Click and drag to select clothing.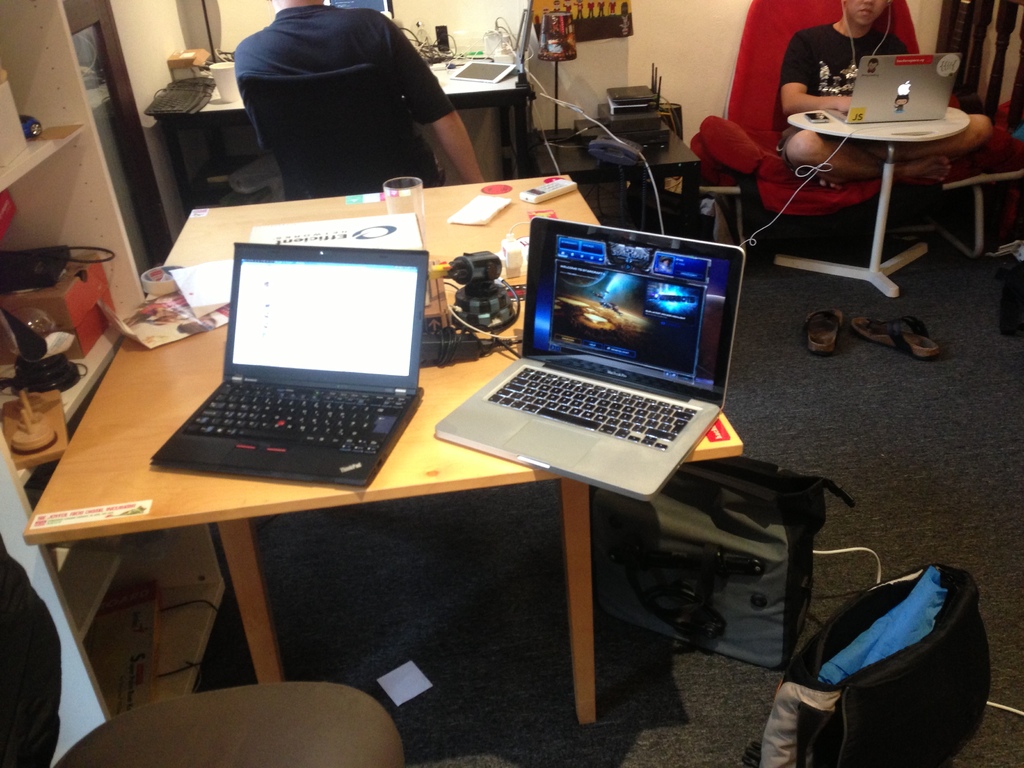
Selection: 242, 3, 457, 184.
